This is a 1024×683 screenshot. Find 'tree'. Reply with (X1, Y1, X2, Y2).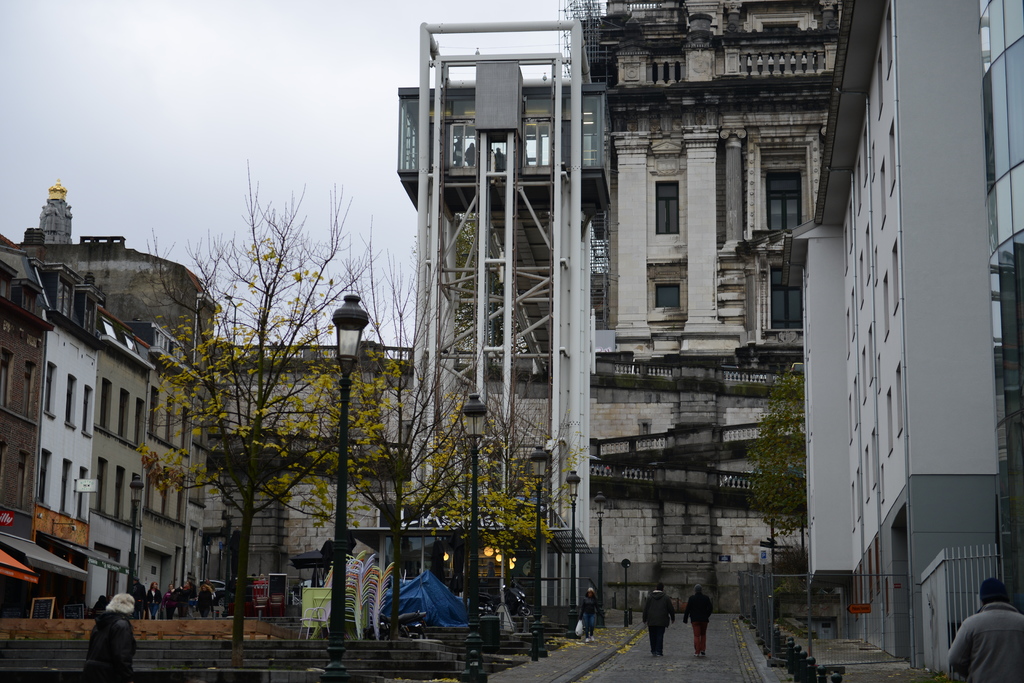
(346, 248, 488, 638).
